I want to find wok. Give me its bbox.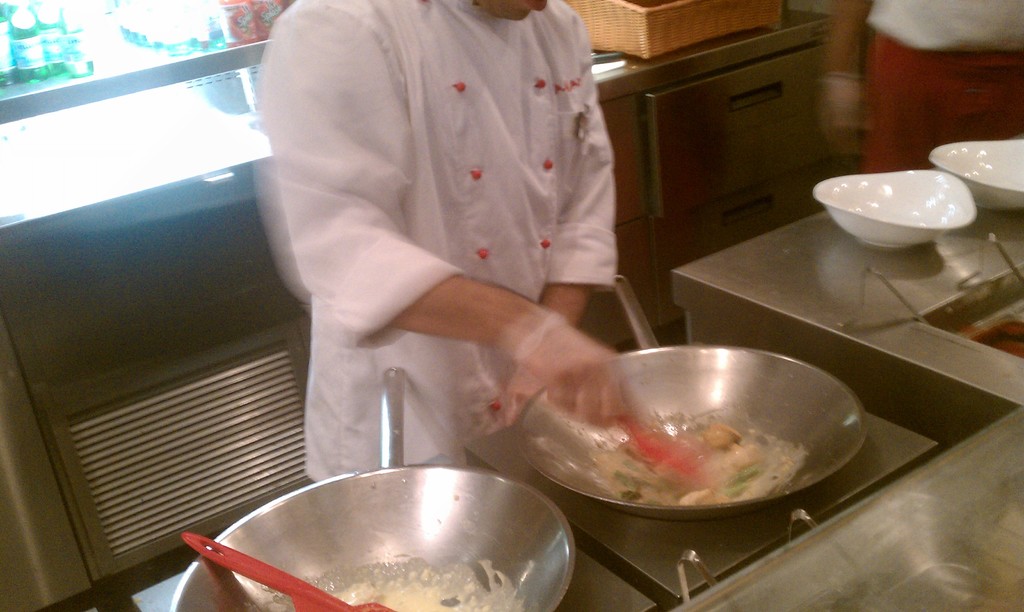
<region>130, 350, 591, 611</region>.
